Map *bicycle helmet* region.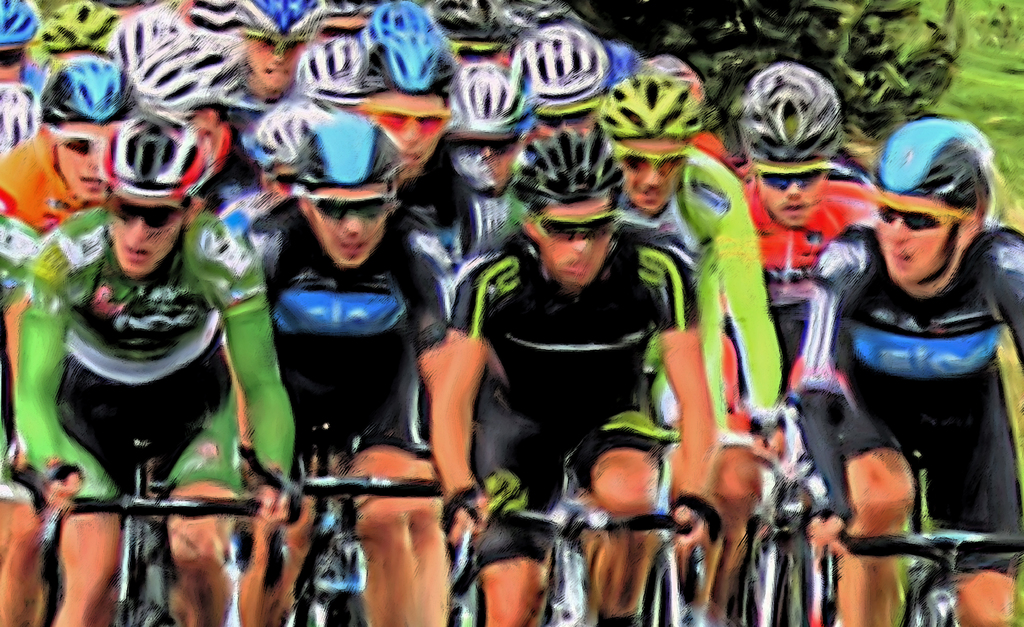
Mapped to pyautogui.locateOnScreen(240, 99, 337, 160).
